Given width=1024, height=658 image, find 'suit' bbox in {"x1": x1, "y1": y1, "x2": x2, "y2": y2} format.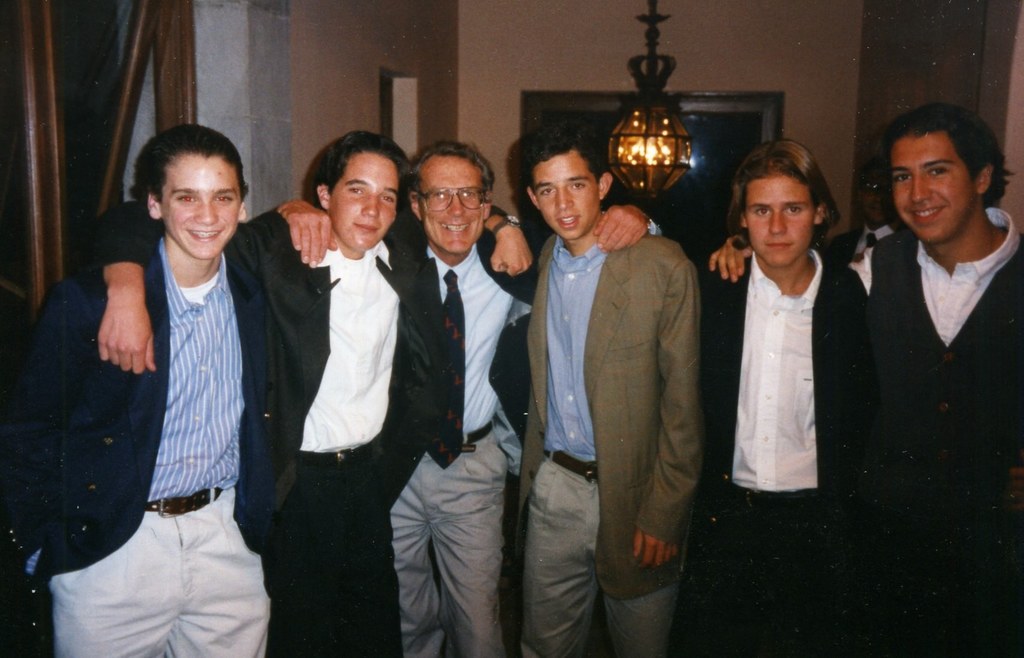
{"x1": 524, "y1": 210, "x2": 707, "y2": 601}.
